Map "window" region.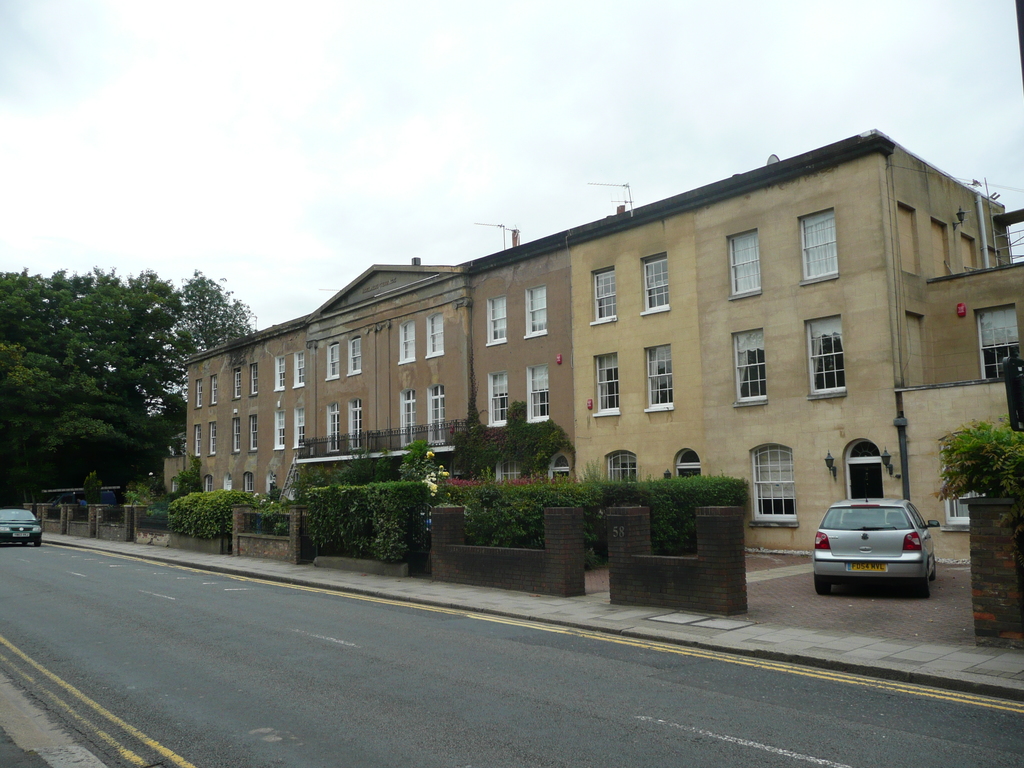
Mapped to [756,446,797,519].
